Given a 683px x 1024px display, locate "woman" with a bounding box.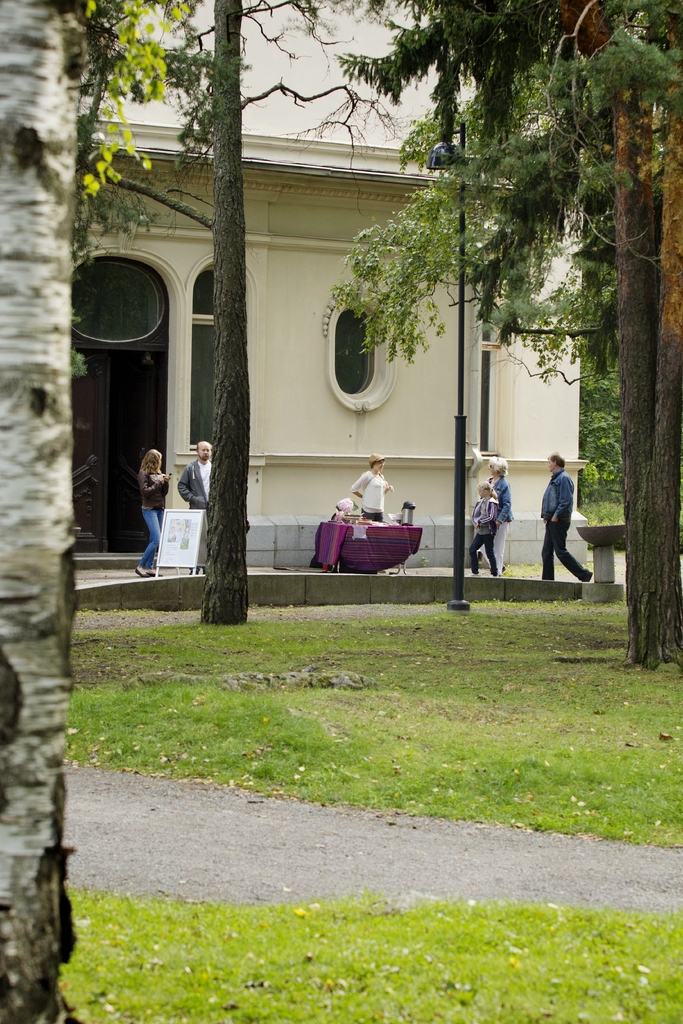
Located: {"x1": 139, "y1": 451, "x2": 176, "y2": 584}.
